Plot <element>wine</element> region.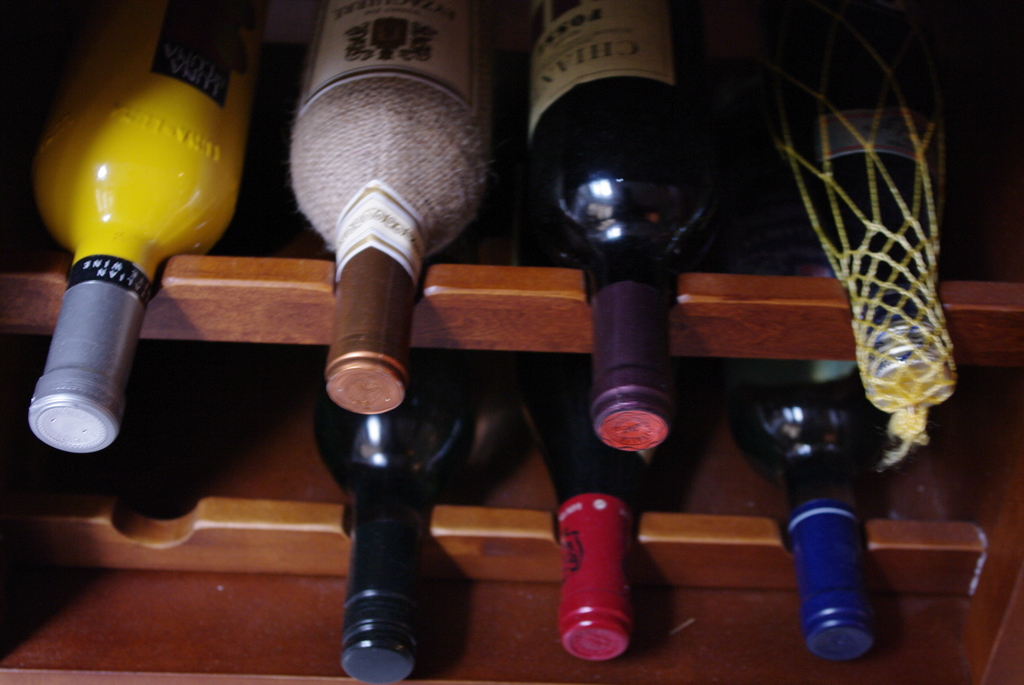
Plotted at crop(24, 0, 276, 469).
